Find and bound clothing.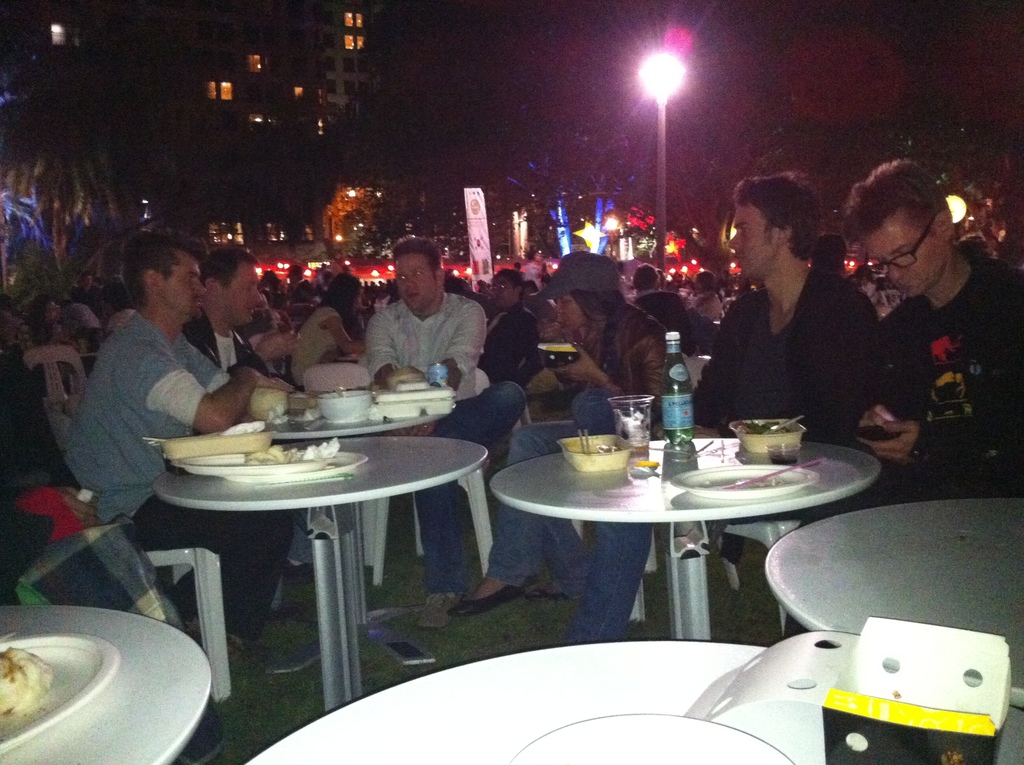
Bound: box=[67, 312, 252, 634].
